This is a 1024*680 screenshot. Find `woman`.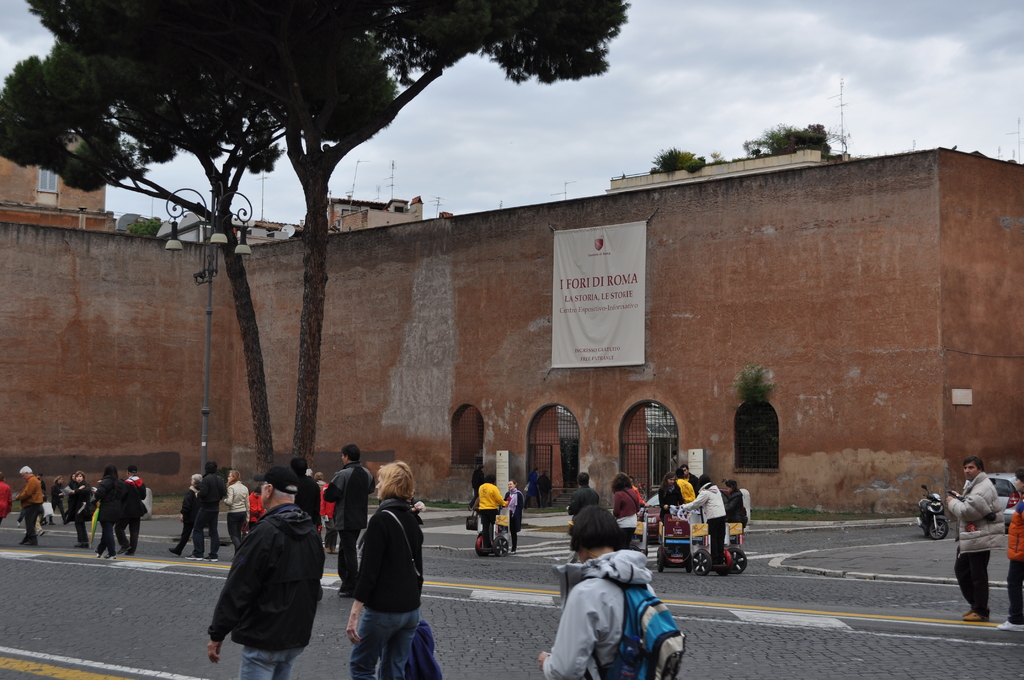
Bounding box: pyautogui.locateOnScreen(174, 471, 198, 553).
